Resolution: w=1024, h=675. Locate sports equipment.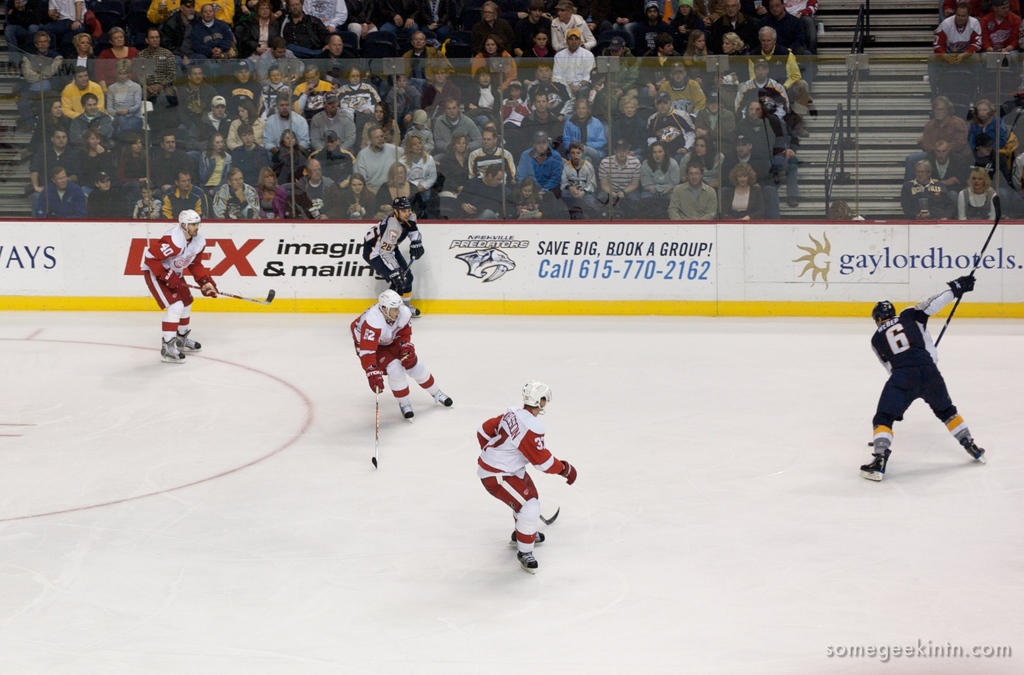
bbox=(396, 258, 415, 288).
